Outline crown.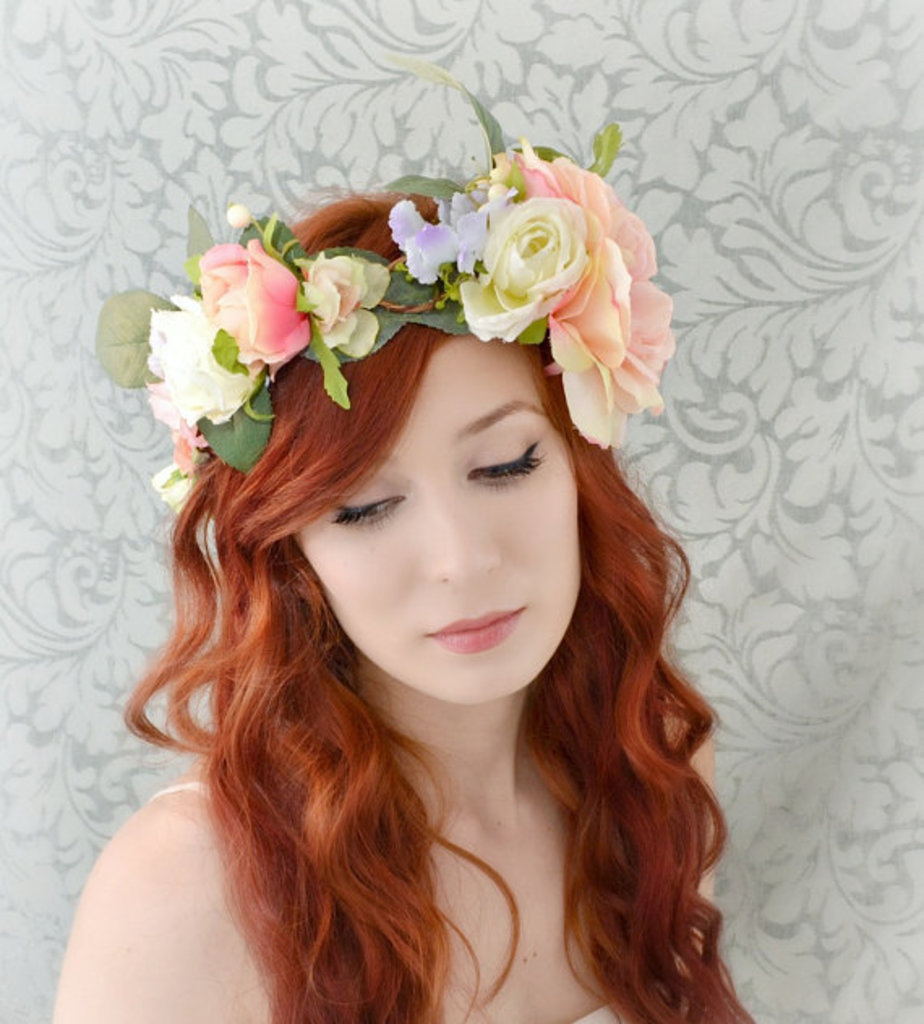
Outline: Rect(92, 58, 678, 531).
